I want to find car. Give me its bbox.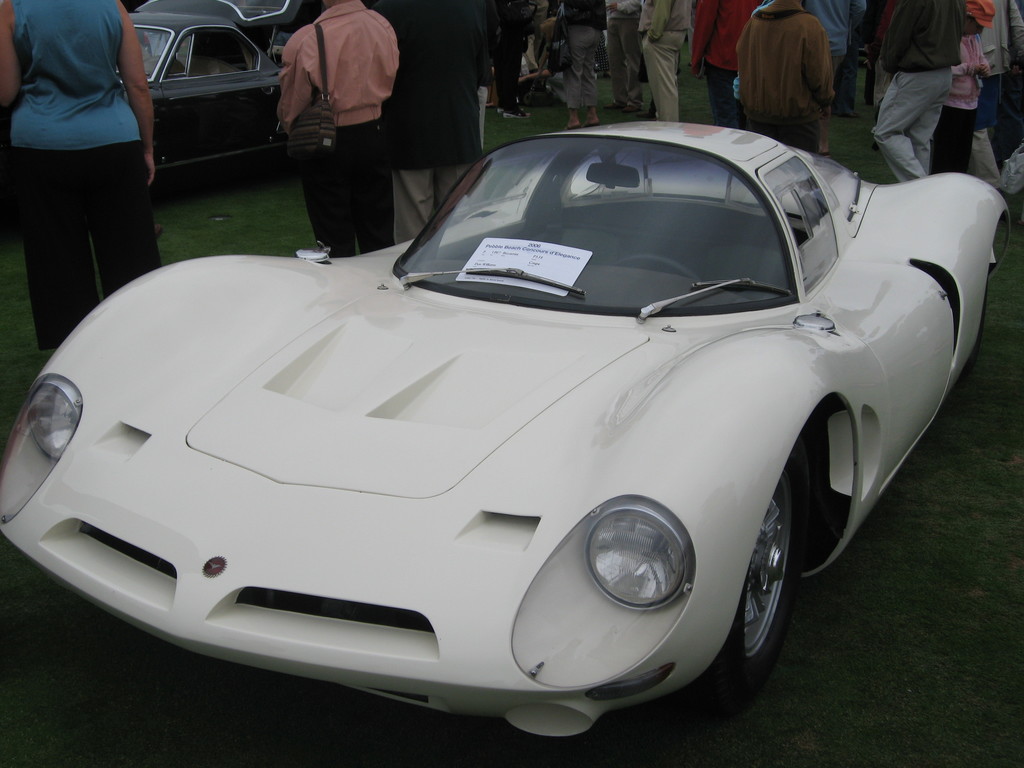
[left=117, top=0, right=313, bottom=181].
